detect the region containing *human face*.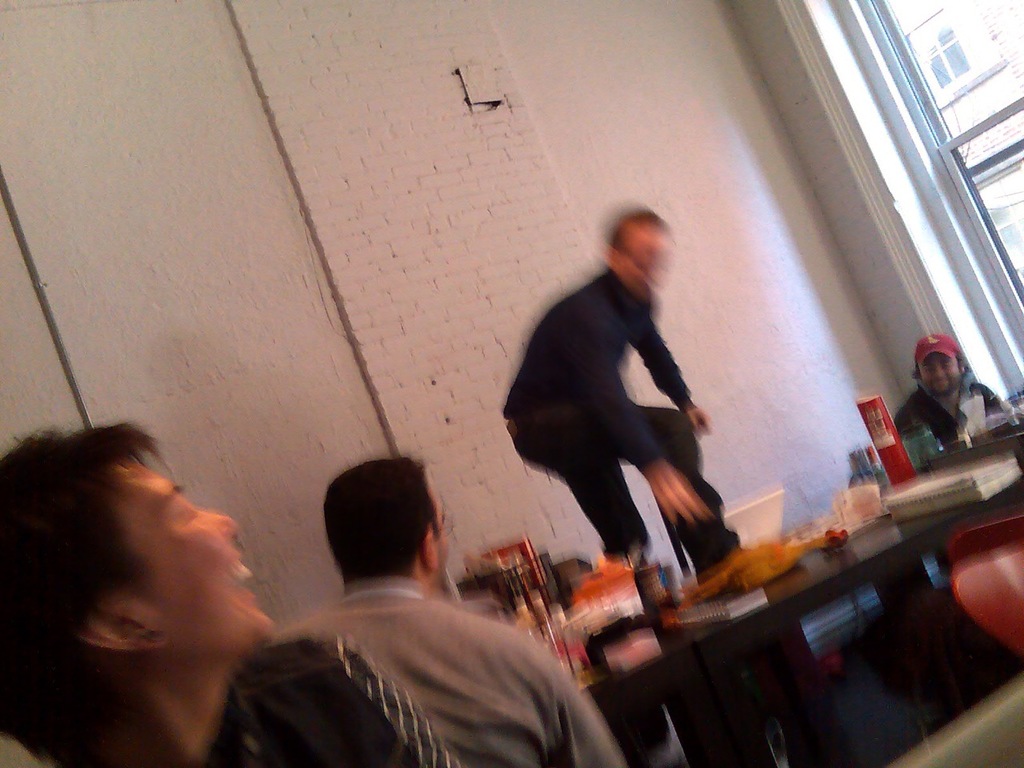
region(106, 455, 274, 662).
